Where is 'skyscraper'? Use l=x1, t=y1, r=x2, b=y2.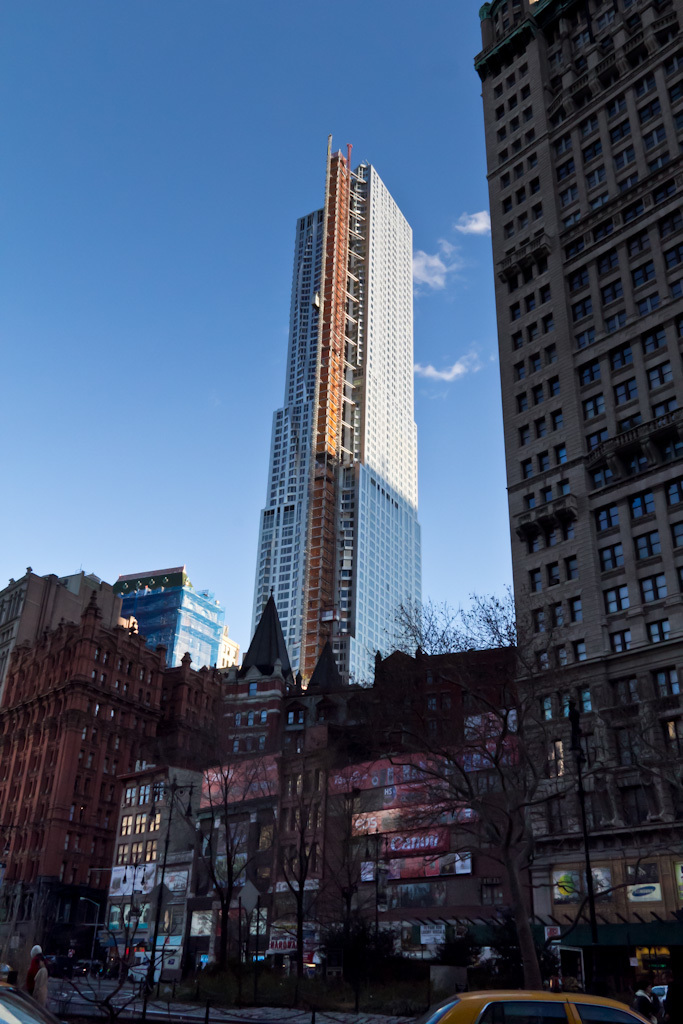
l=229, t=130, r=451, b=744.
